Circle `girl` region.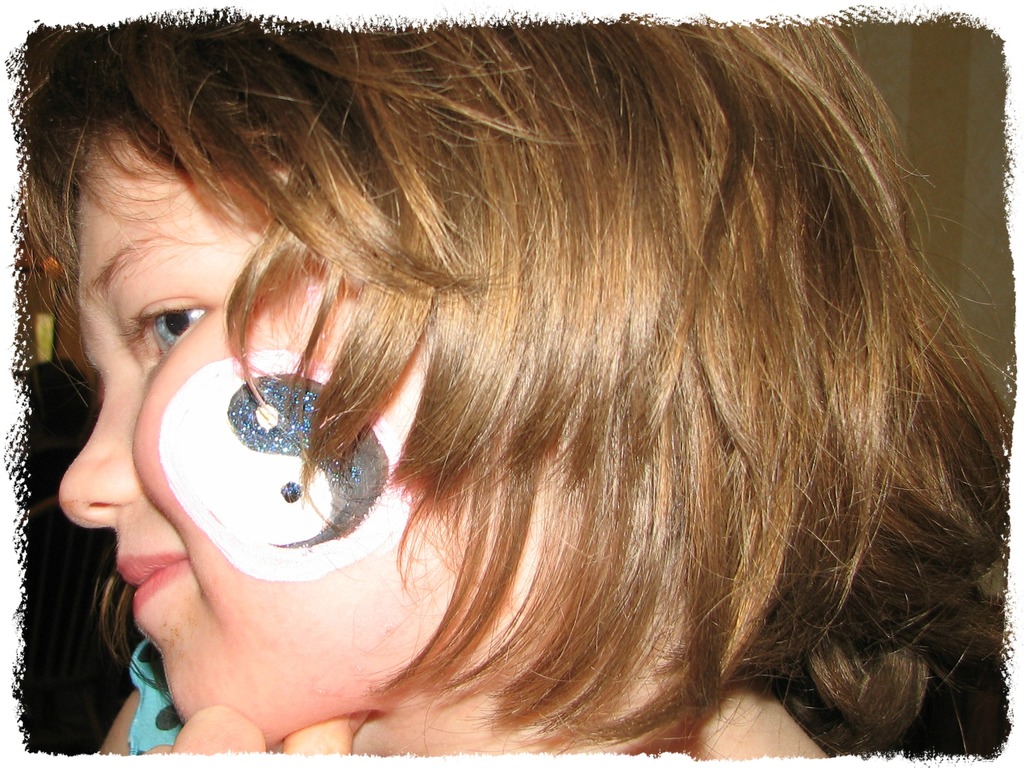
Region: pyautogui.locateOnScreen(13, 27, 1011, 758).
